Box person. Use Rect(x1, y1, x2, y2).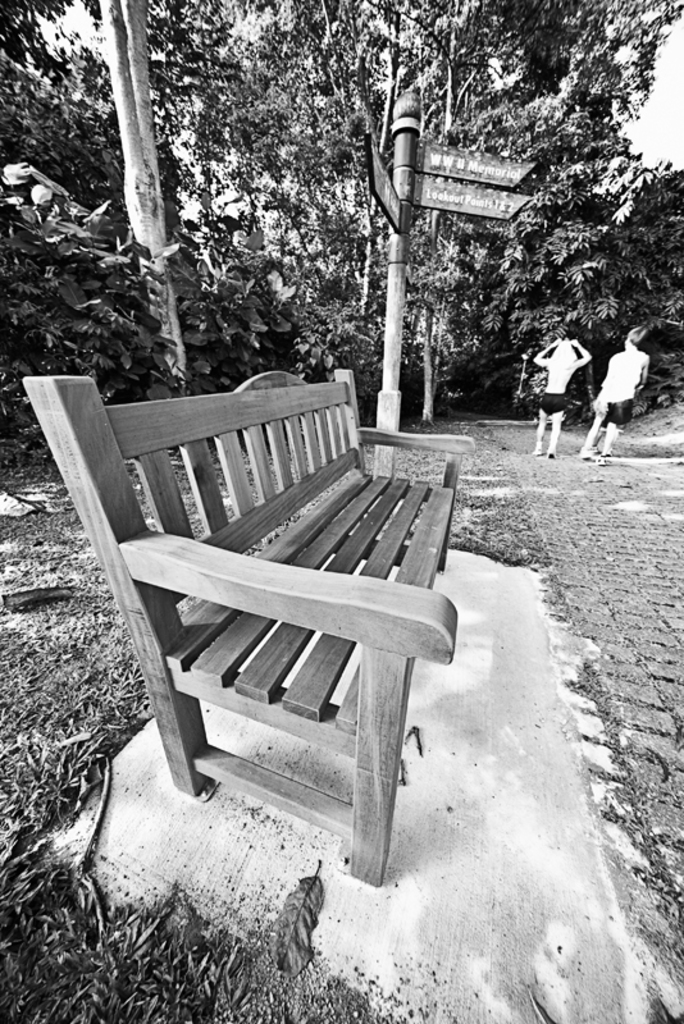
Rect(528, 334, 588, 458).
